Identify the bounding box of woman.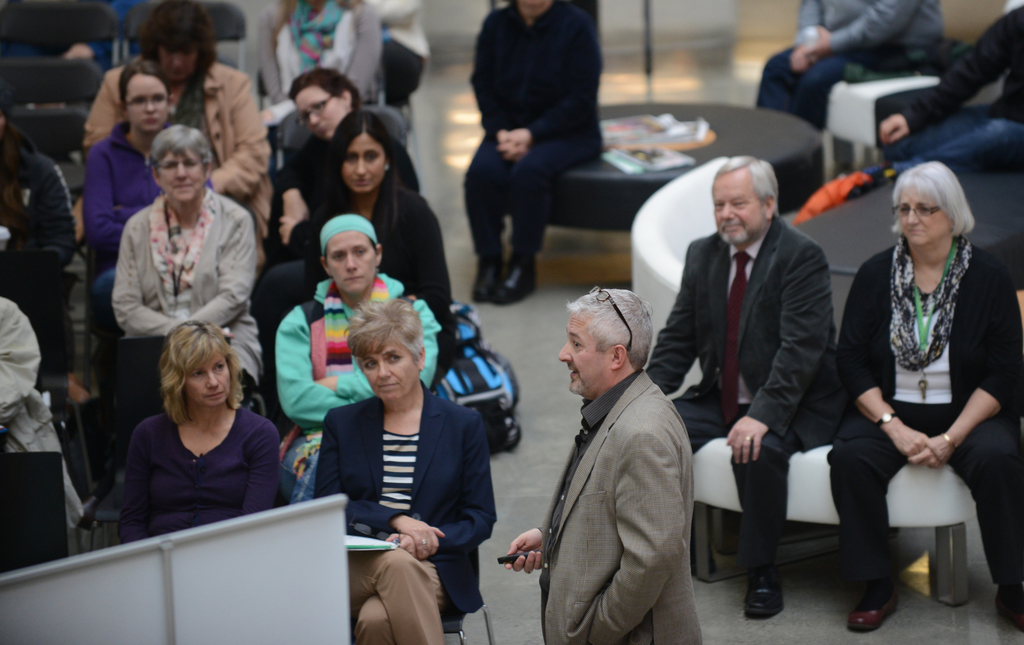
241/0/383/133.
